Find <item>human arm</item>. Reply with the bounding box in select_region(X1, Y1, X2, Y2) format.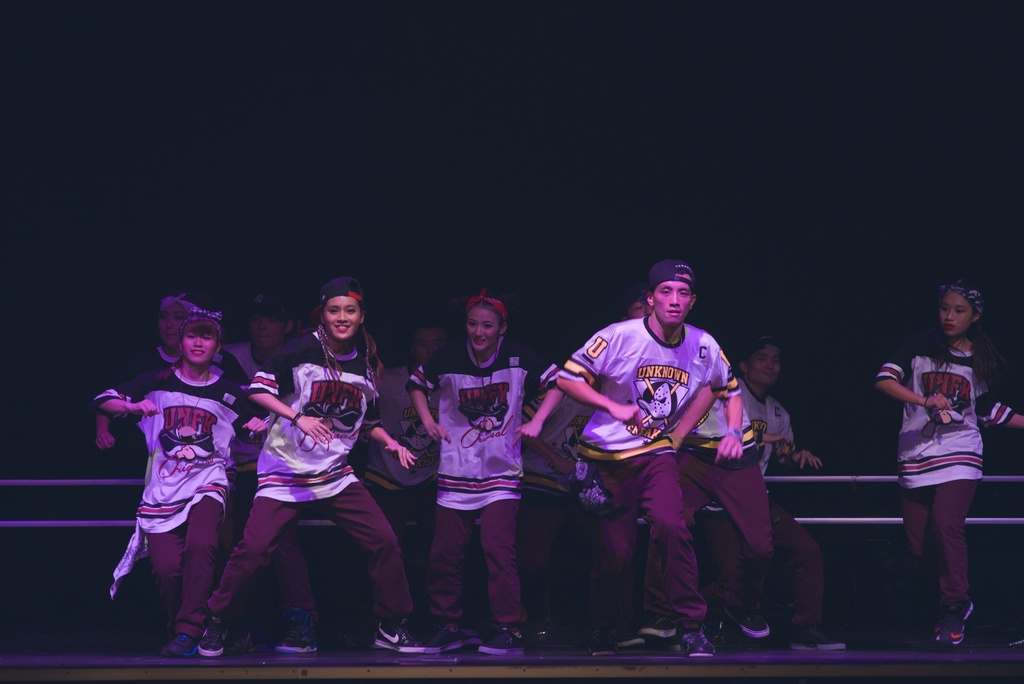
select_region(752, 431, 793, 446).
